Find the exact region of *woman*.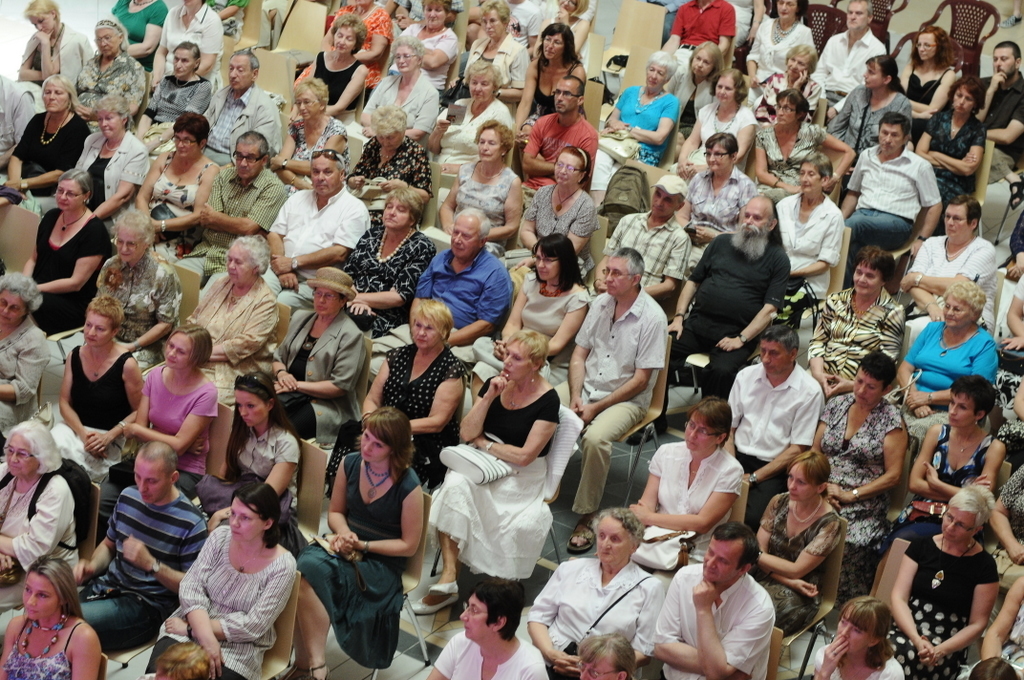
Exact region: 759/47/823/125.
